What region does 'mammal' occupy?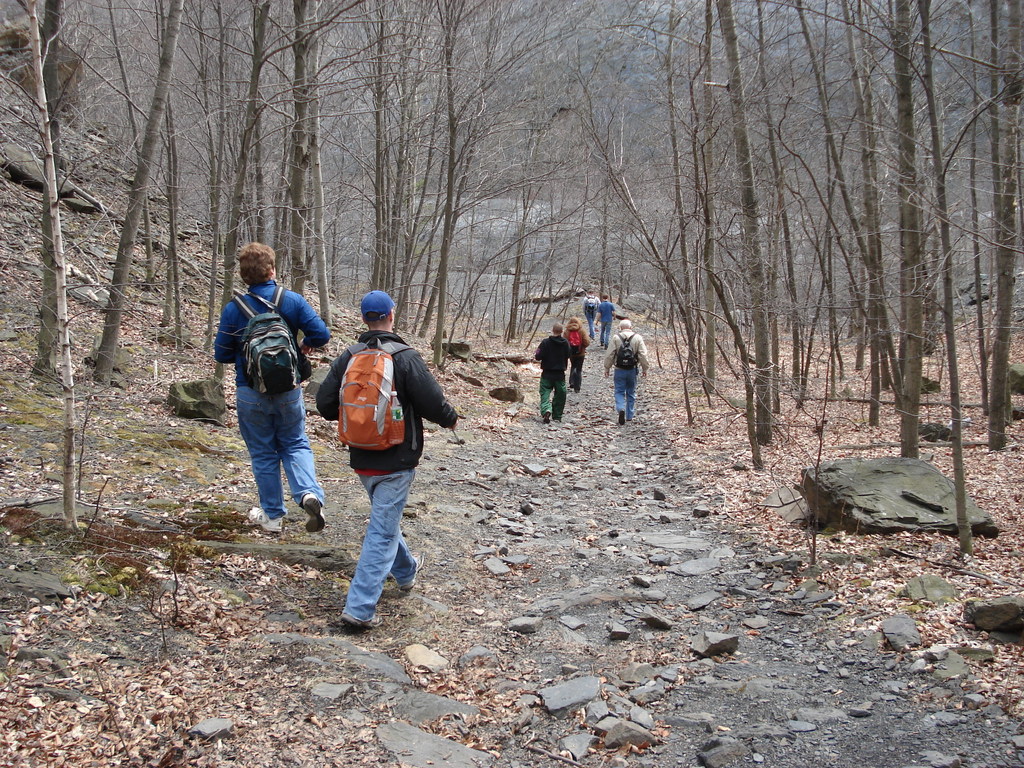
{"left": 536, "top": 321, "right": 572, "bottom": 419}.
